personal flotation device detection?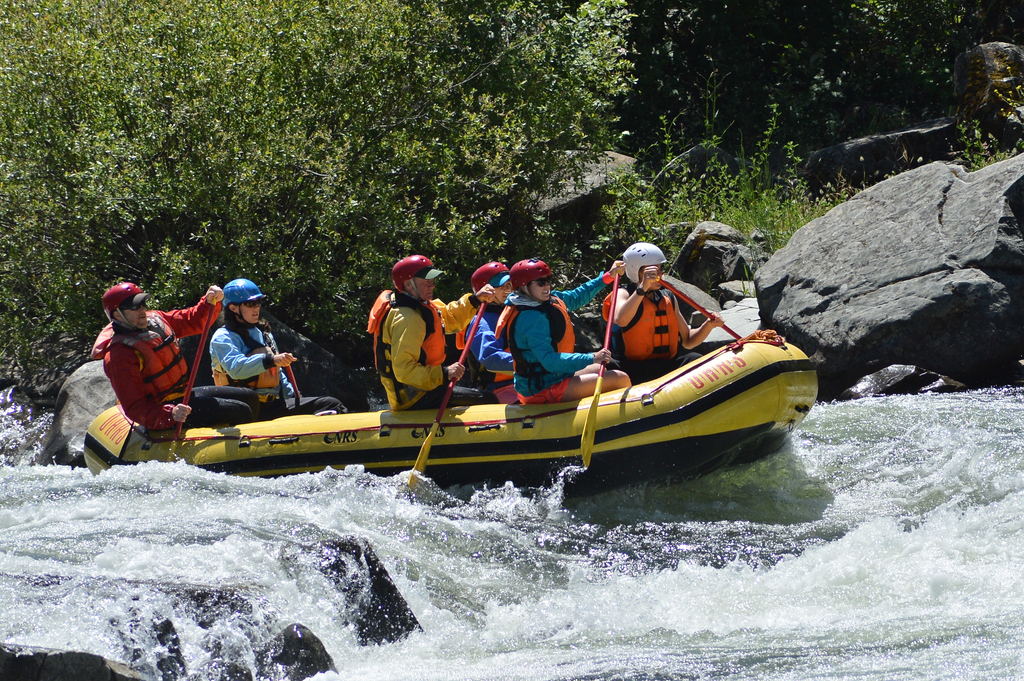
left=102, top=305, right=189, bottom=406
